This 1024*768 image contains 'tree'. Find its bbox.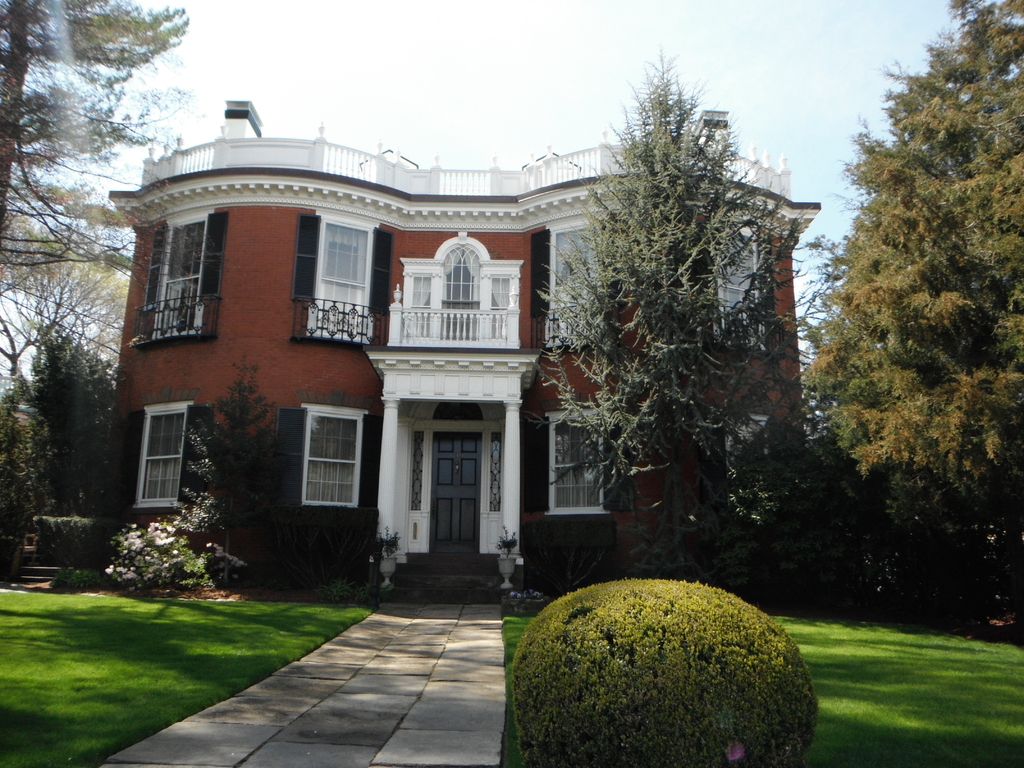
l=521, t=38, r=816, b=605.
